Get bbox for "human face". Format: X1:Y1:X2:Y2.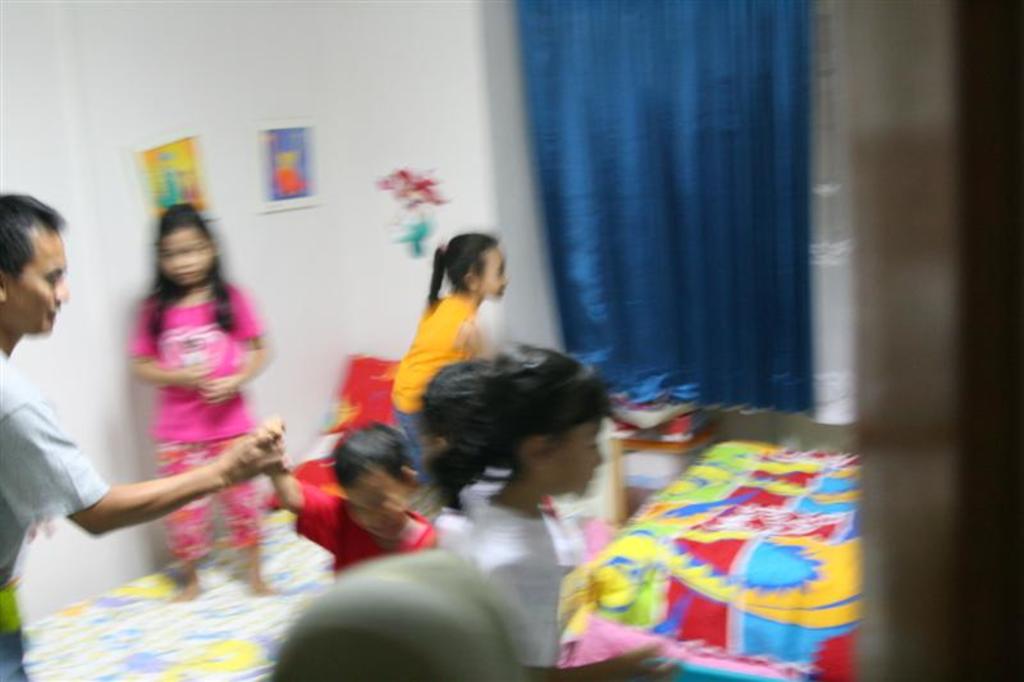
557:422:602:491.
